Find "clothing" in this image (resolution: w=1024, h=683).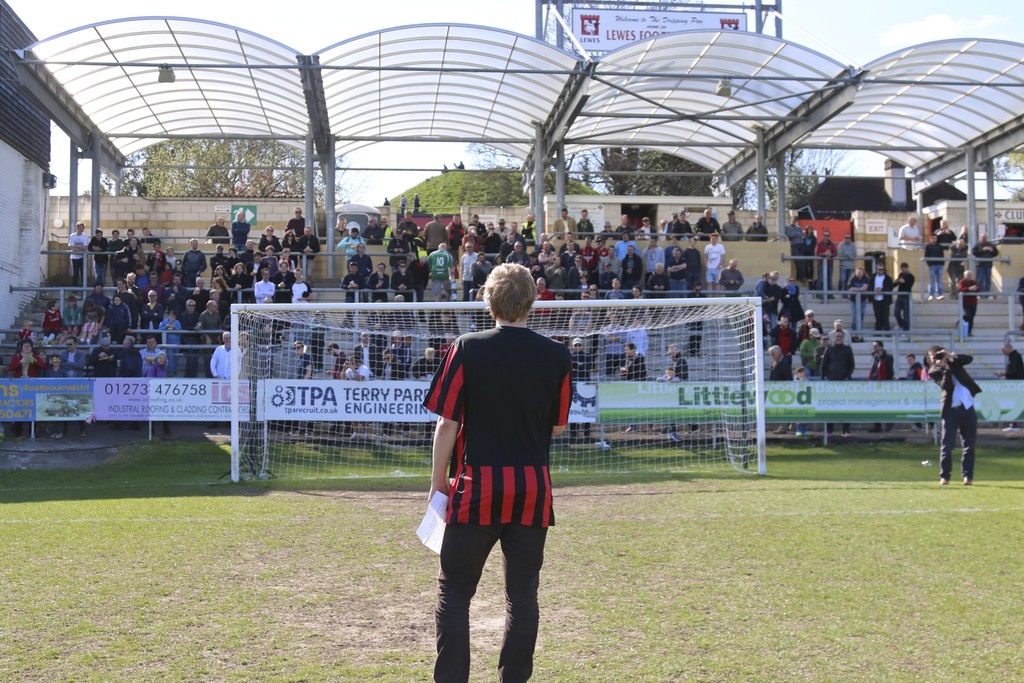
select_region(290, 281, 312, 308).
